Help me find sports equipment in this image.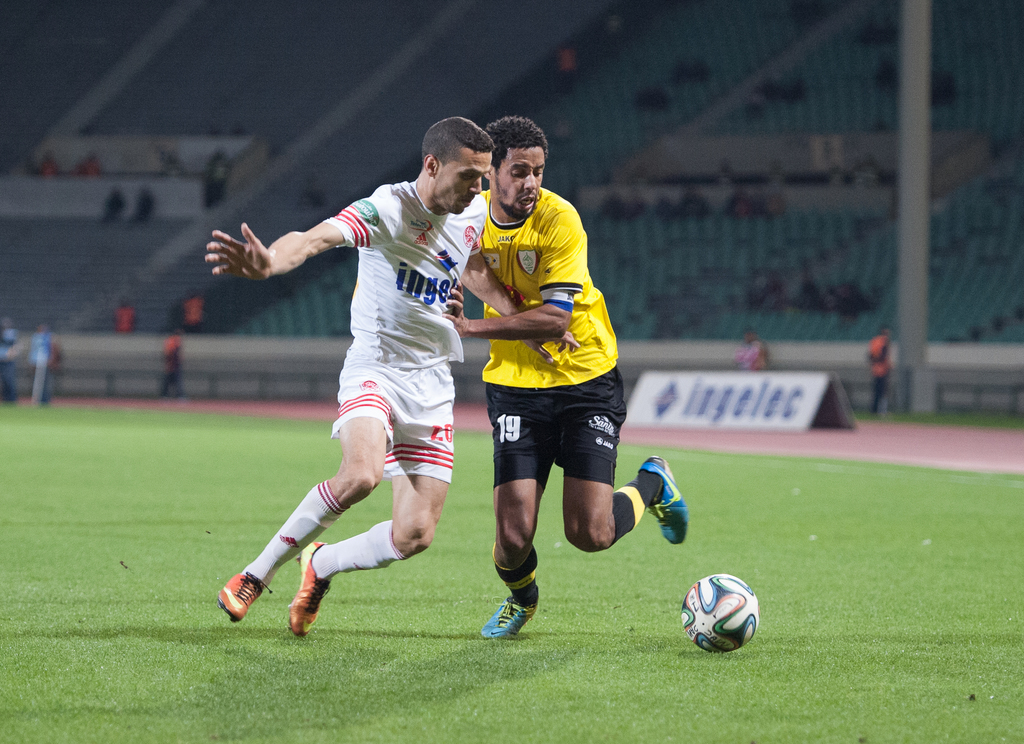
Found it: crop(674, 565, 764, 654).
